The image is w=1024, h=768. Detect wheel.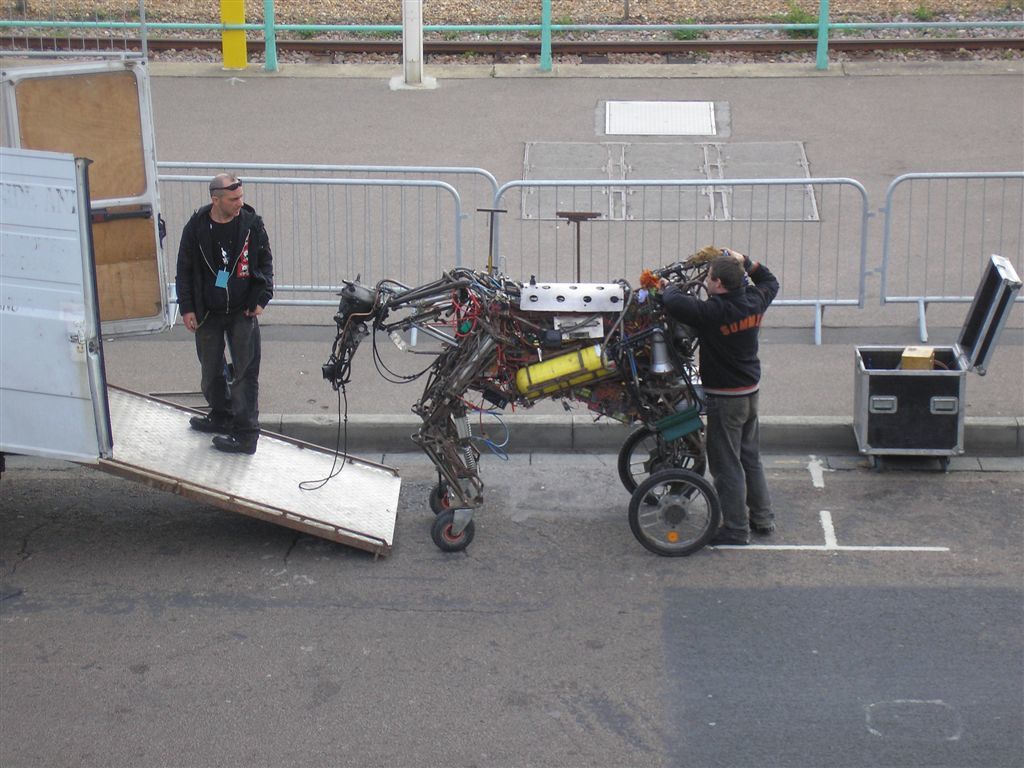
Detection: x1=618, y1=422, x2=706, y2=505.
